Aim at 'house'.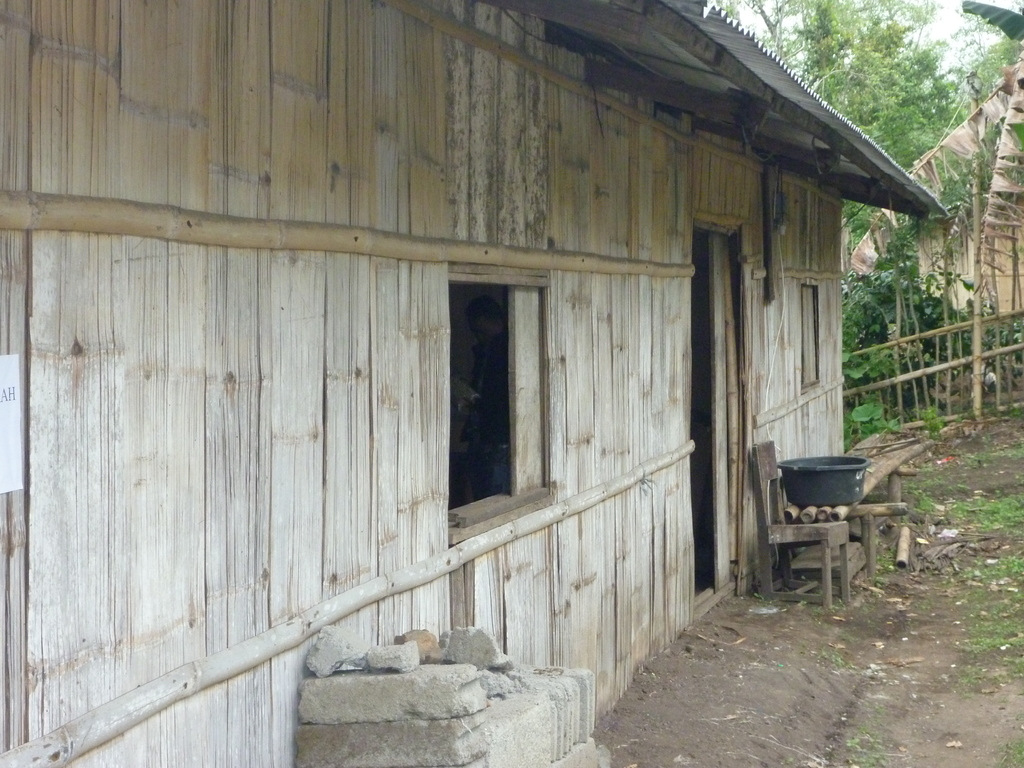
Aimed at pyautogui.locateOnScreen(0, 0, 950, 767).
